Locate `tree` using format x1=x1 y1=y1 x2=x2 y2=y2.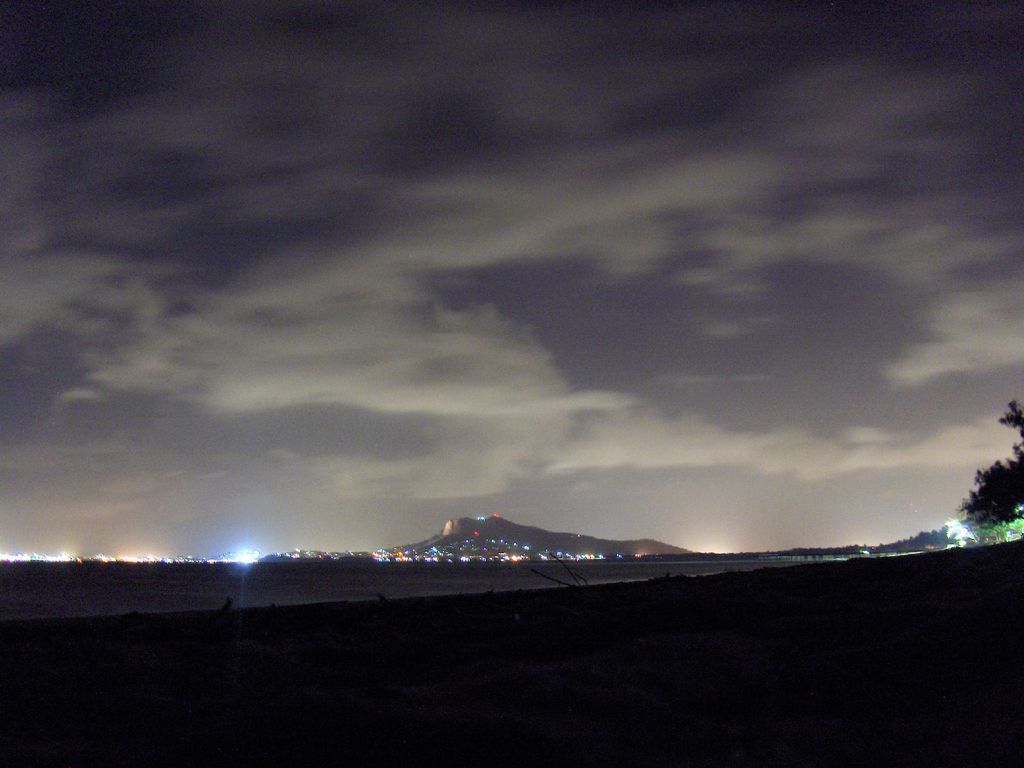
x1=957 y1=398 x2=1023 y2=534.
